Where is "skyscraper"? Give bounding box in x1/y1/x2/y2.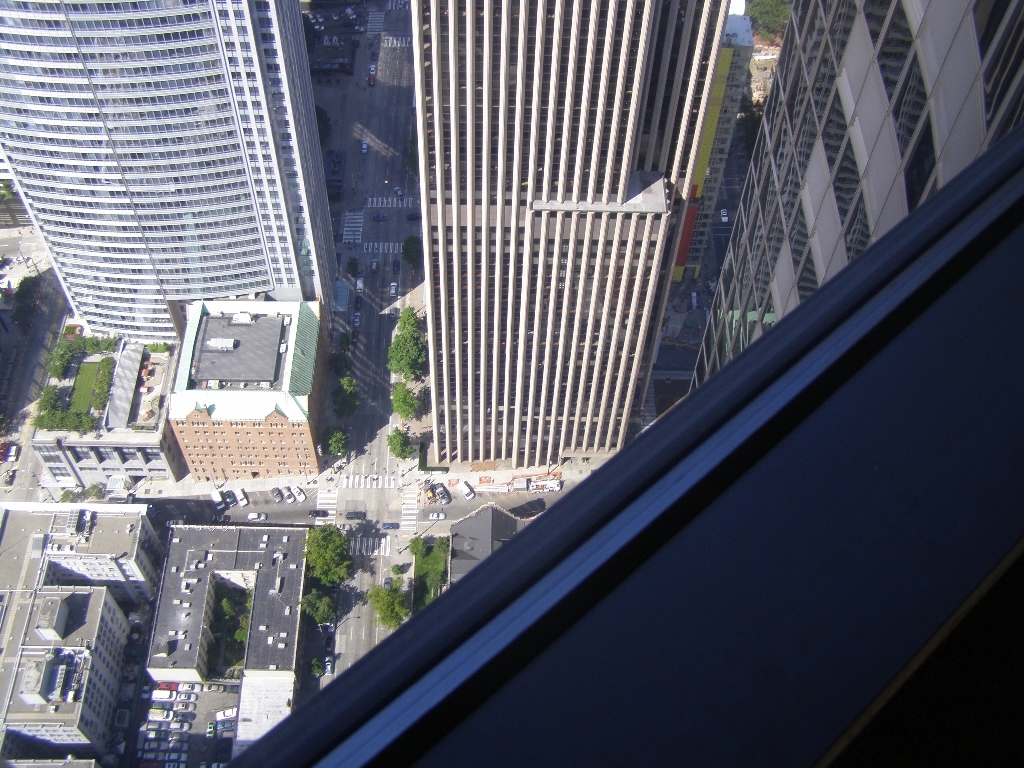
403/0/741/461.
